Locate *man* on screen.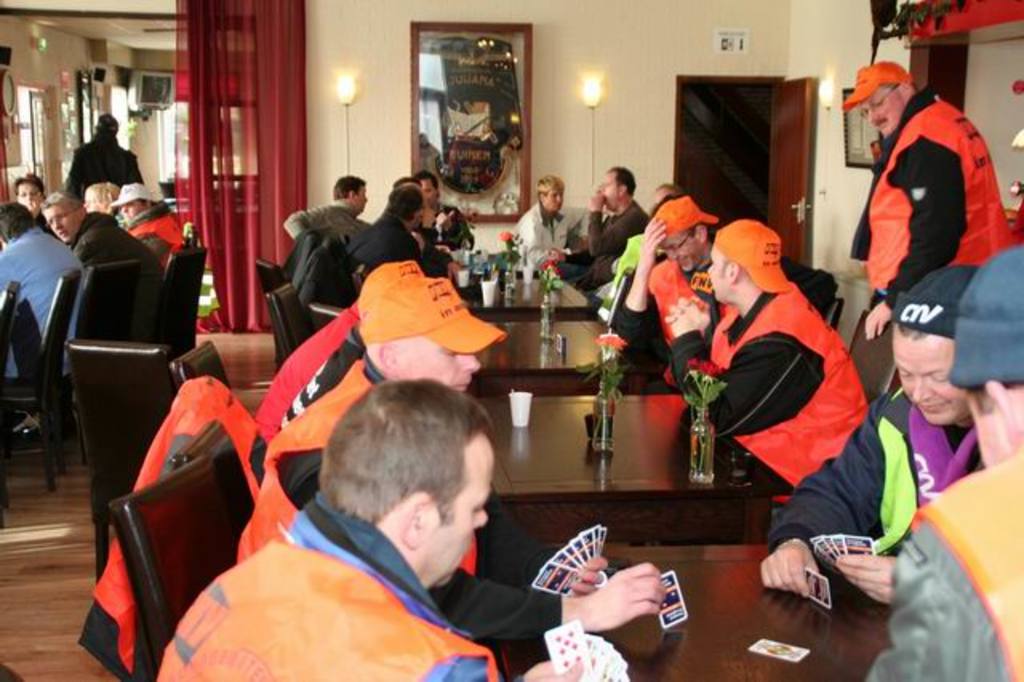
On screen at 613, 195, 734, 391.
